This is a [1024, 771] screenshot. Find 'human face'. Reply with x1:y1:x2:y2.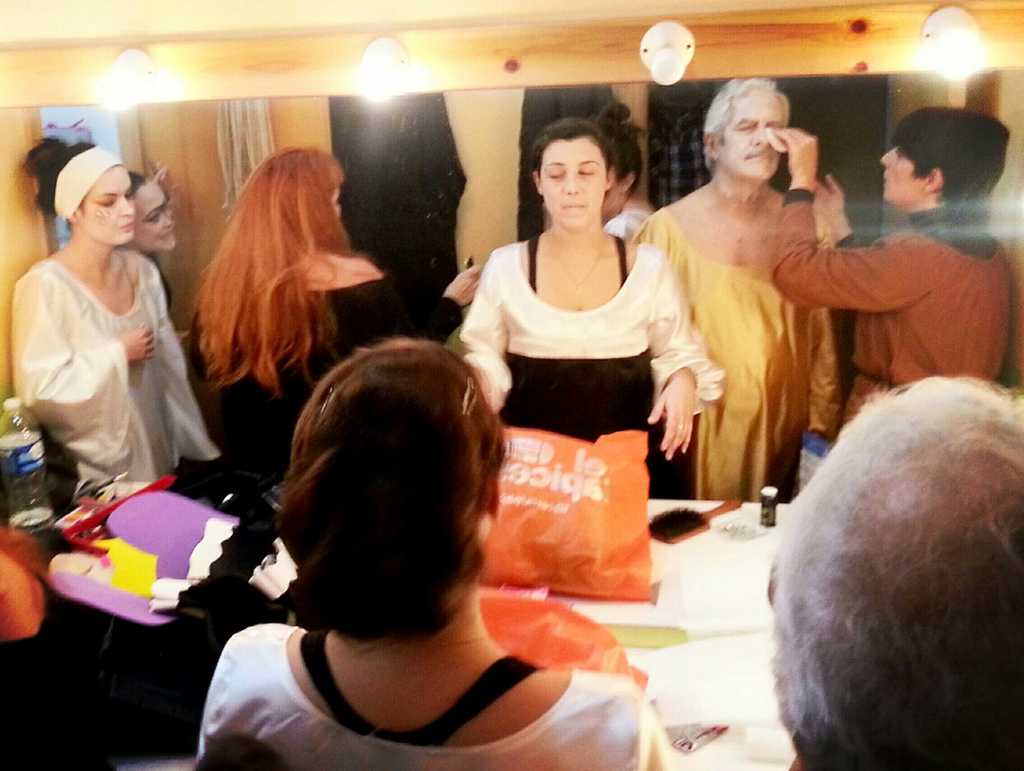
540:141:606:229.
